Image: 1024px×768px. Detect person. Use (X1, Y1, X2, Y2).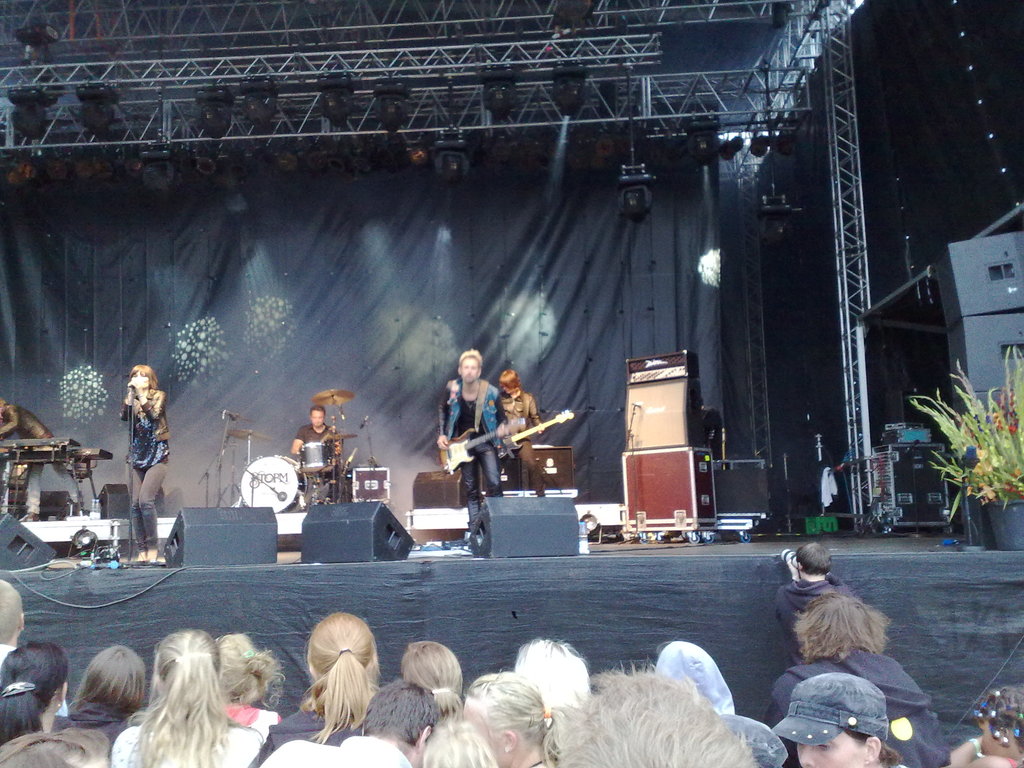
(125, 362, 174, 572).
